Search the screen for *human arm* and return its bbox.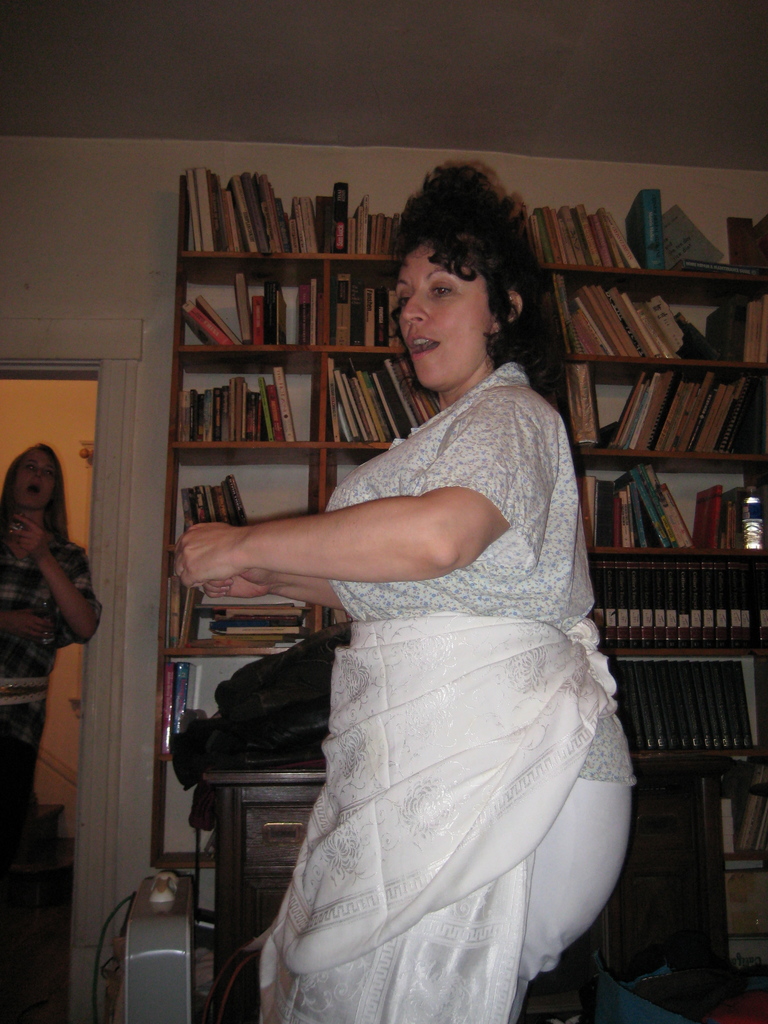
Found: left=0, top=507, right=95, bottom=641.
